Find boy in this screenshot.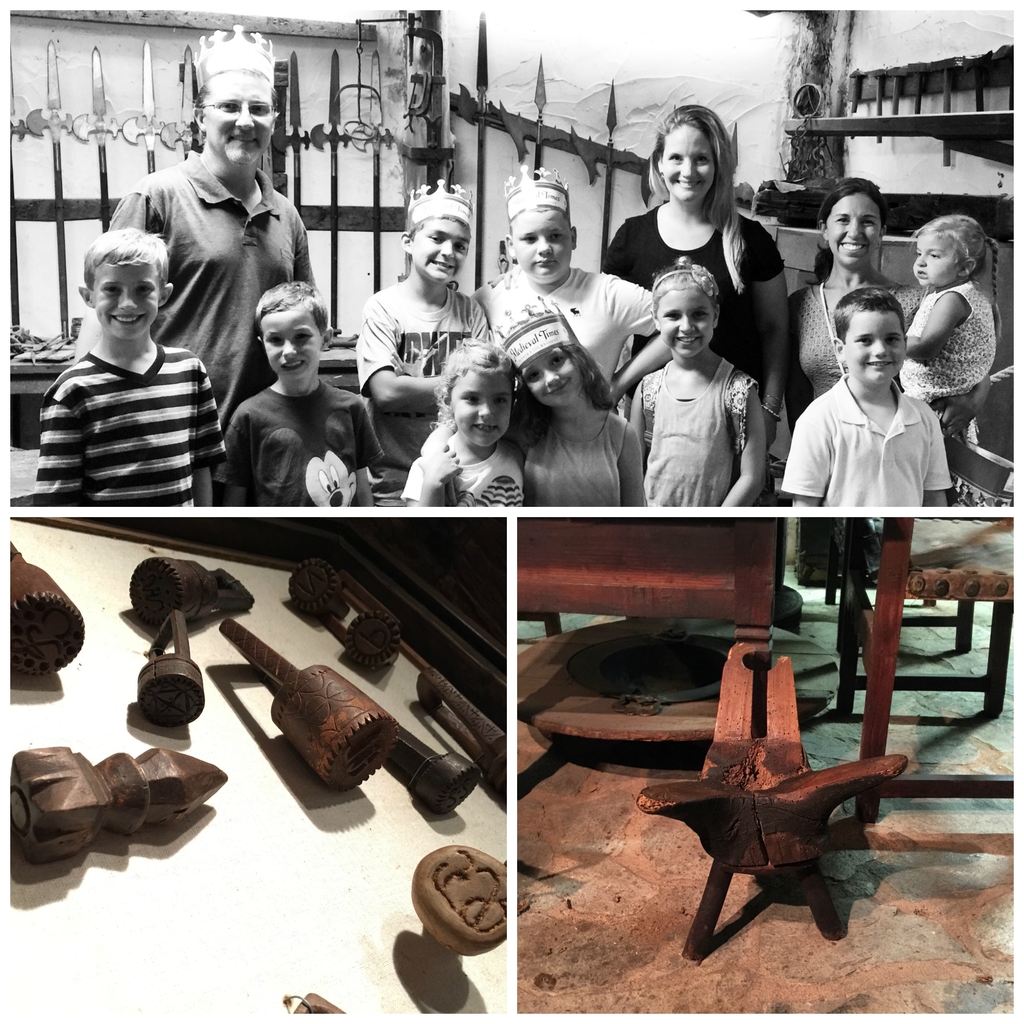
The bounding box for boy is detection(33, 229, 227, 513).
